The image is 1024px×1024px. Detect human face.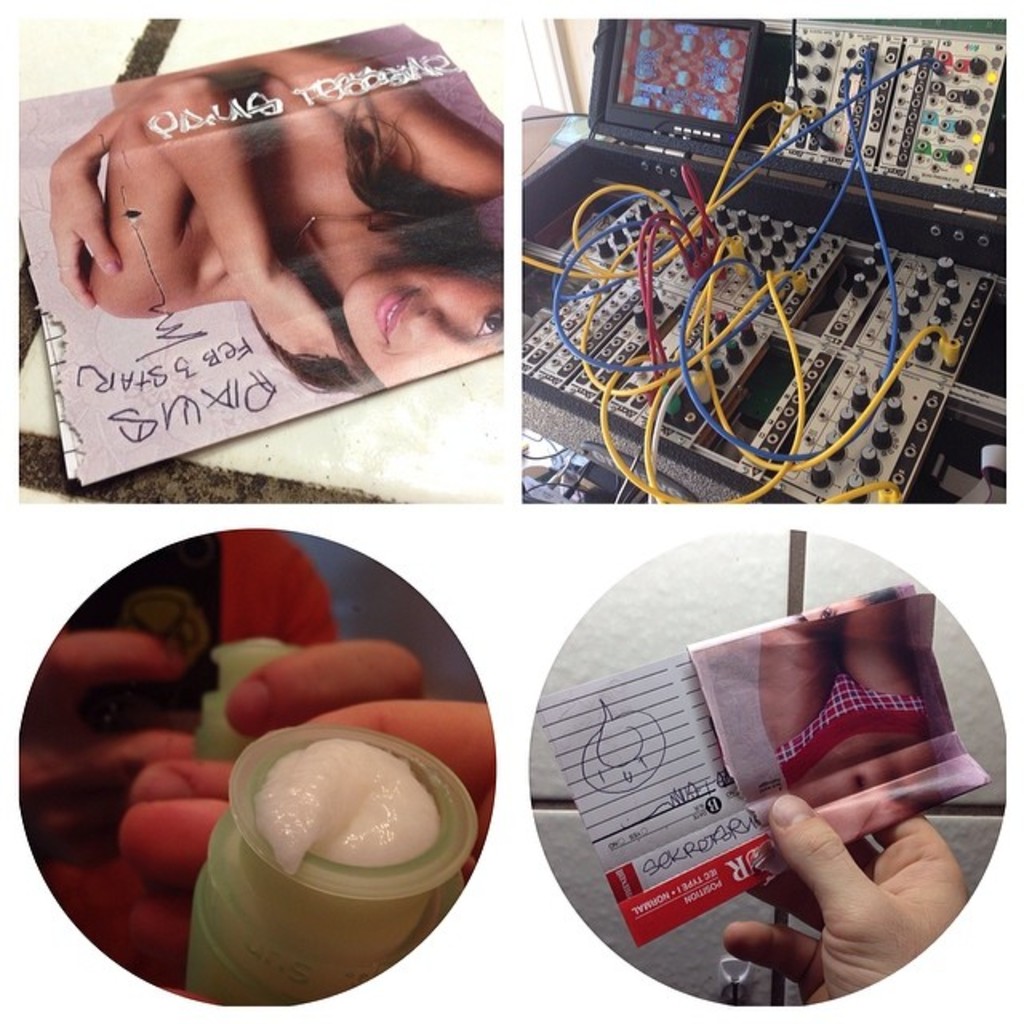
Detection: 338,264,509,392.
